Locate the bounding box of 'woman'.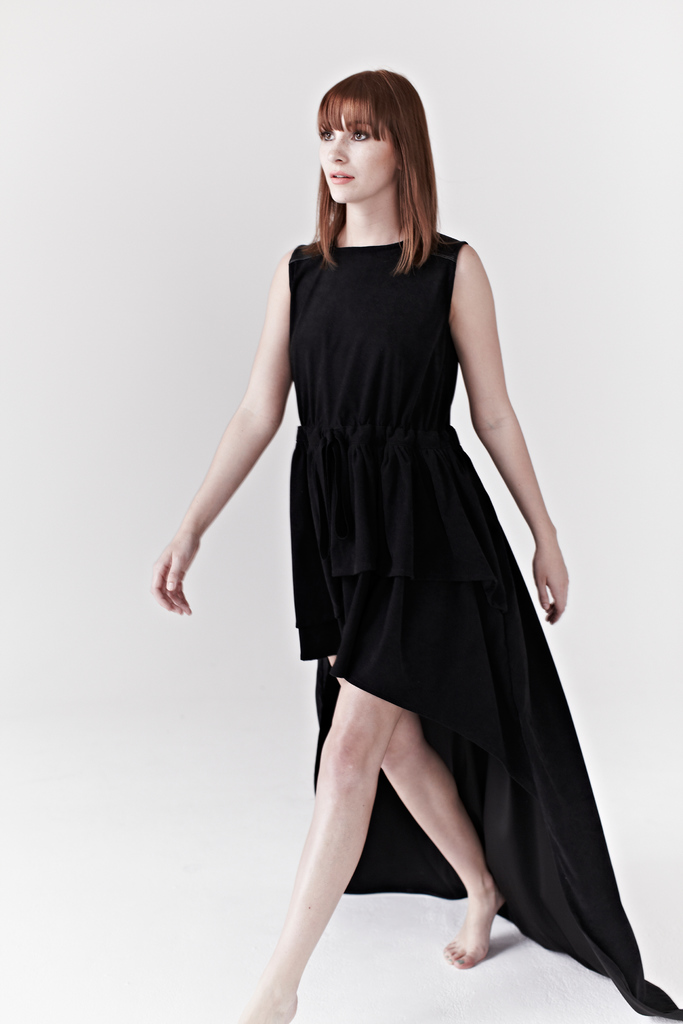
Bounding box: [x1=146, y1=60, x2=680, y2=1023].
